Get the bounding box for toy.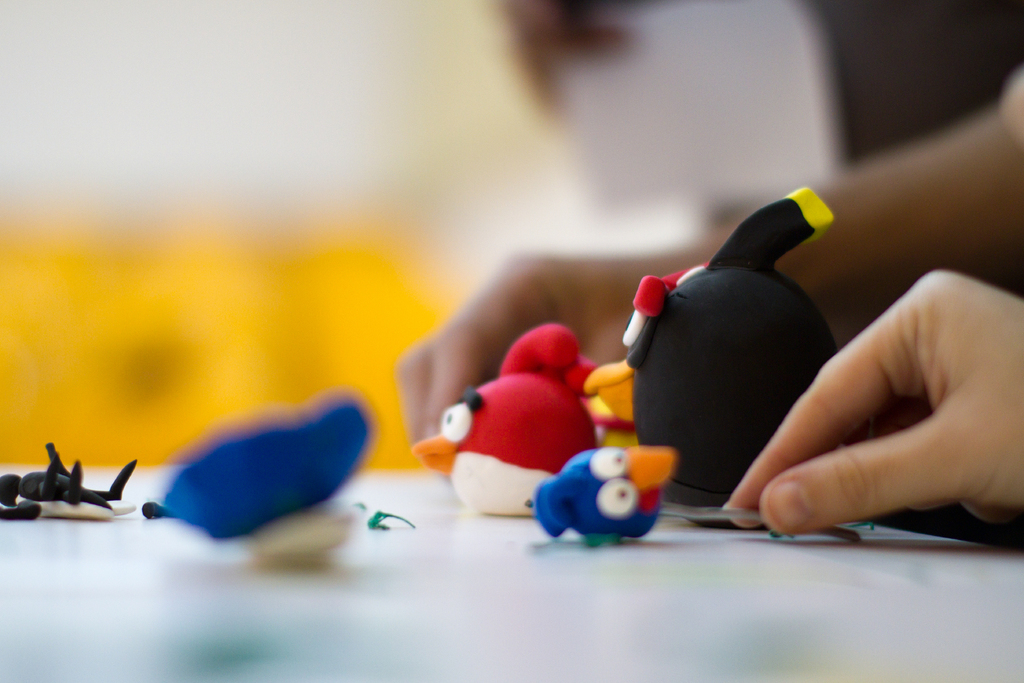
bbox=[0, 441, 135, 522].
